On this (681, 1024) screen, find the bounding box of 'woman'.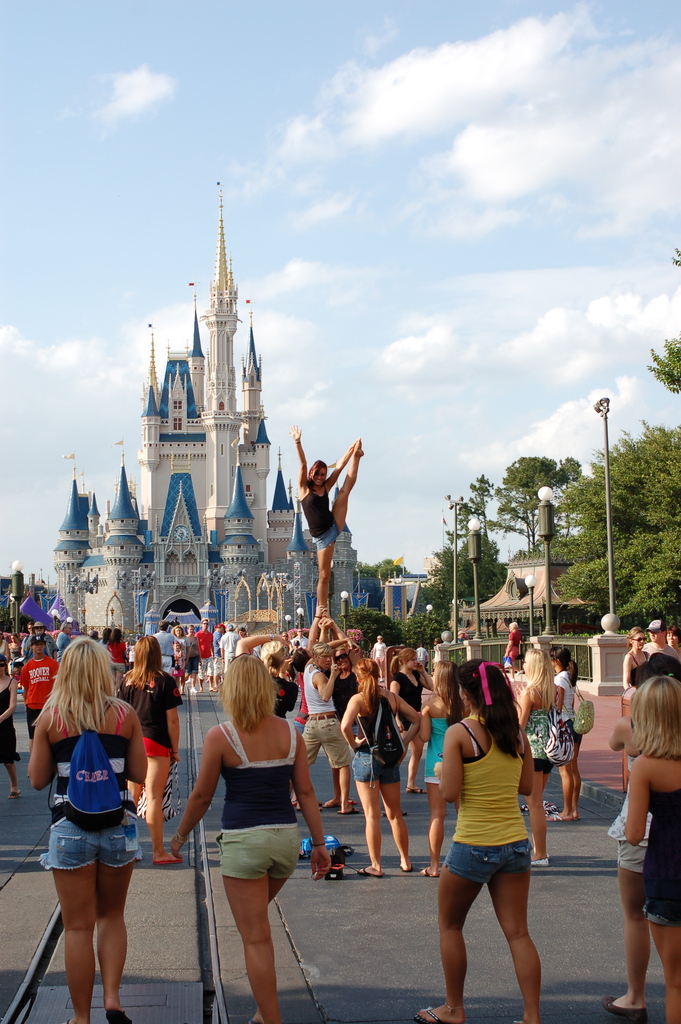
Bounding box: {"x1": 343, "y1": 644, "x2": 418, "y2": 874}.
